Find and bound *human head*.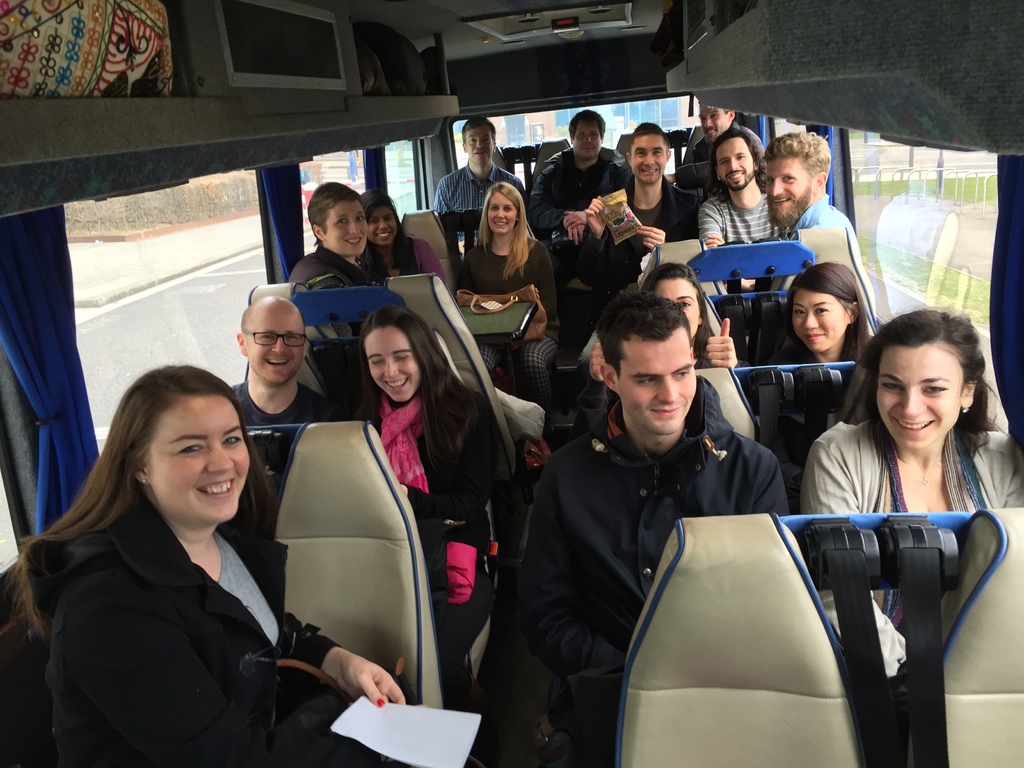
Bound: [787, 262, 861, 358].
